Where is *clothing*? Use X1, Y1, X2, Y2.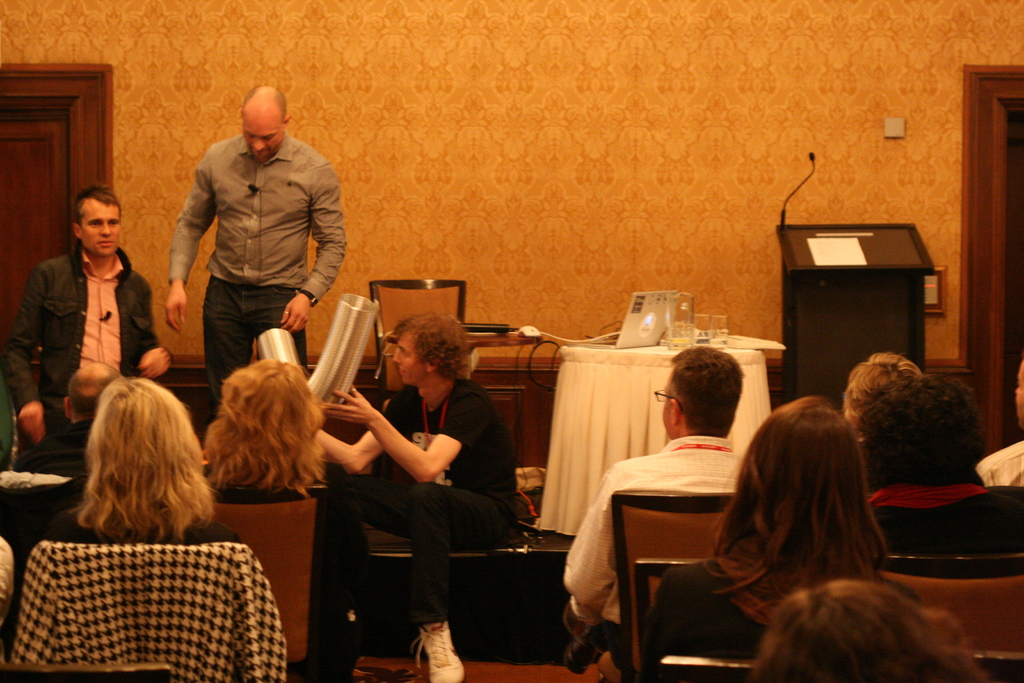
211, 486, 367, 682.
